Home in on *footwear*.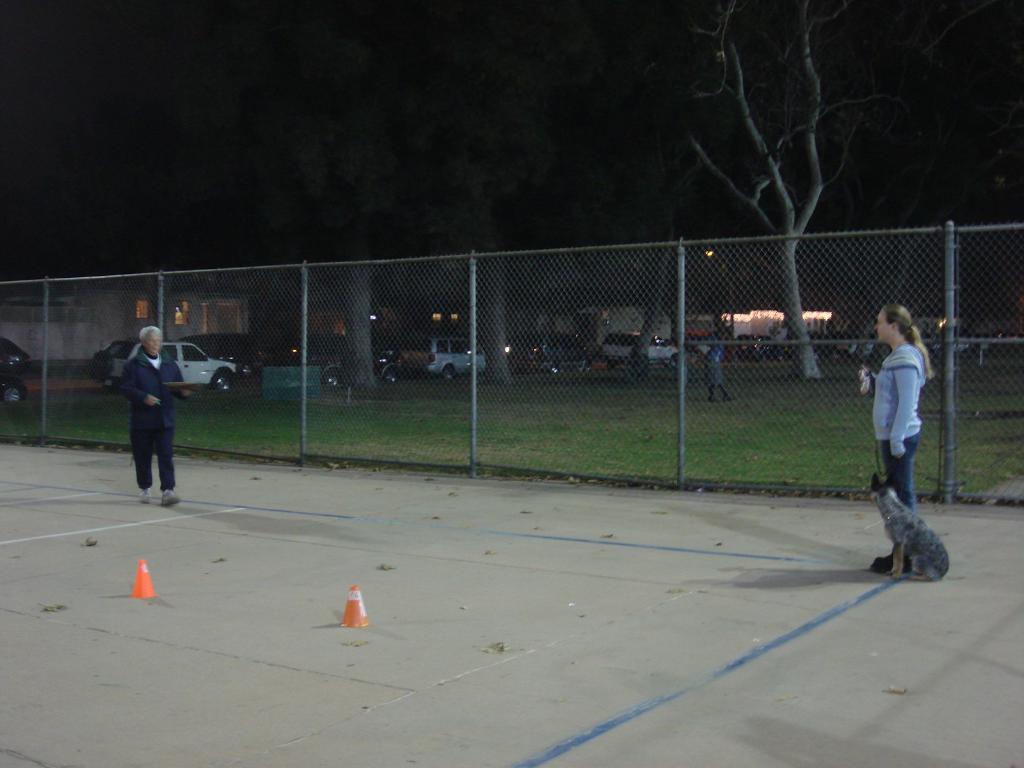
Homed in at Rect(707, 396, 716, 406).
